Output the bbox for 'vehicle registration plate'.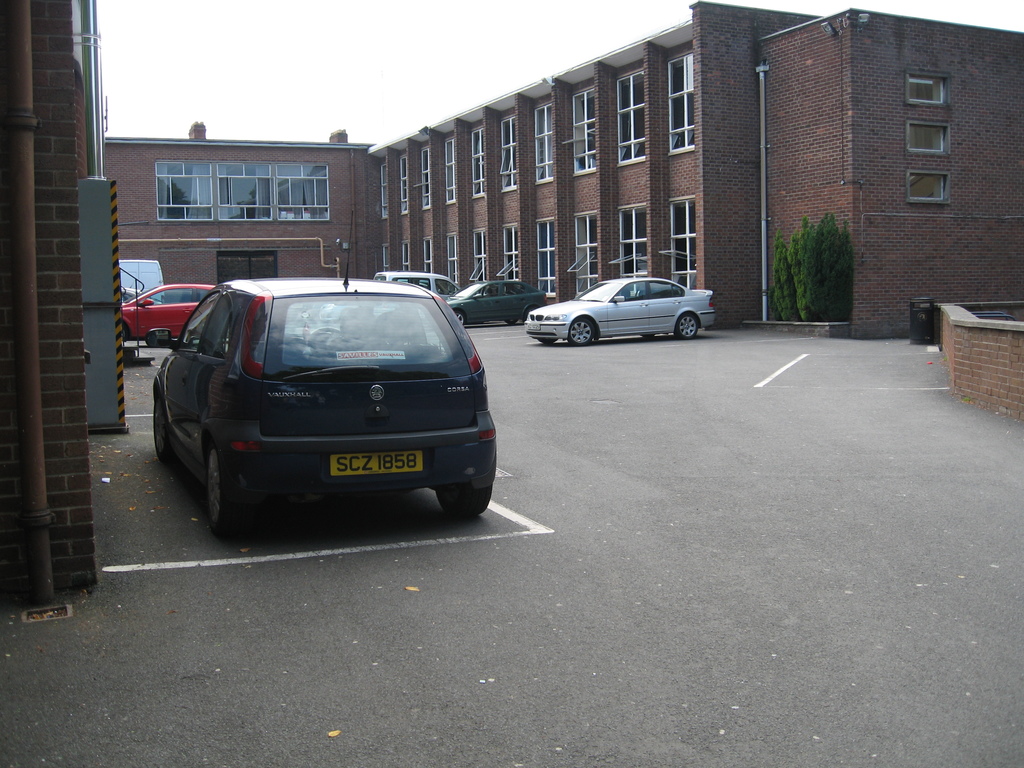
524,323,538,330.
